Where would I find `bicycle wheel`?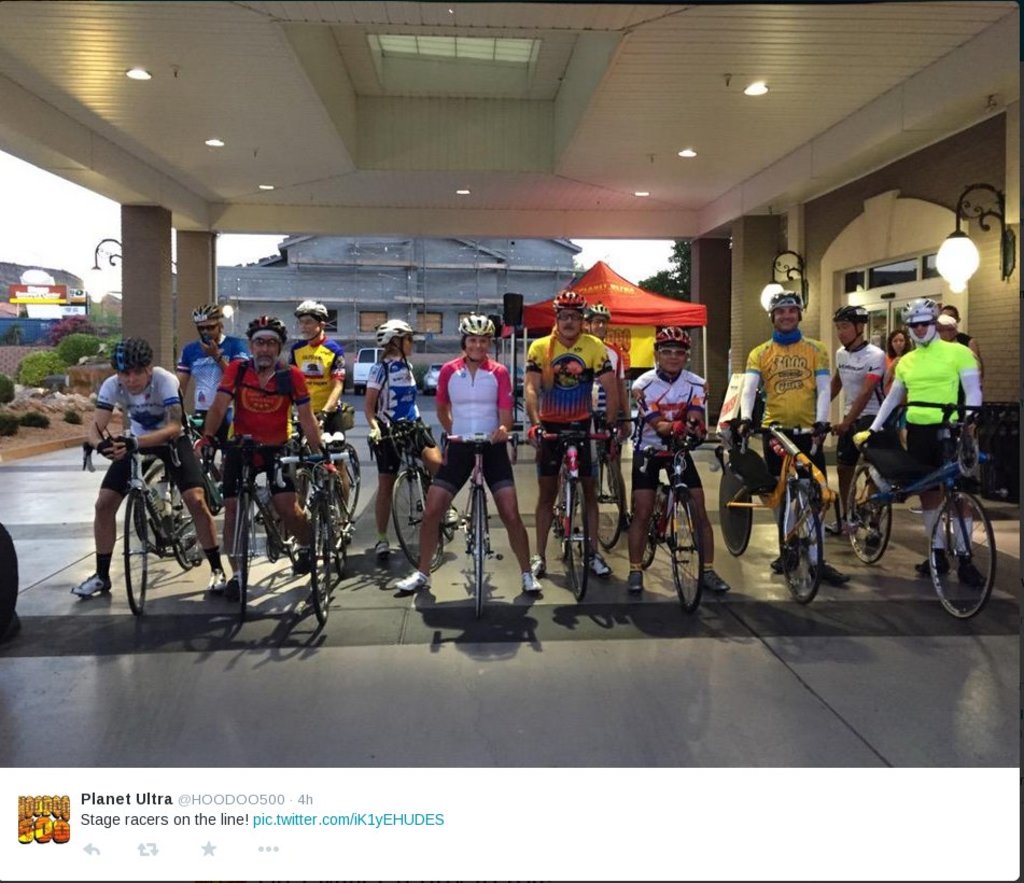
At [908, 507, 996, 611].
